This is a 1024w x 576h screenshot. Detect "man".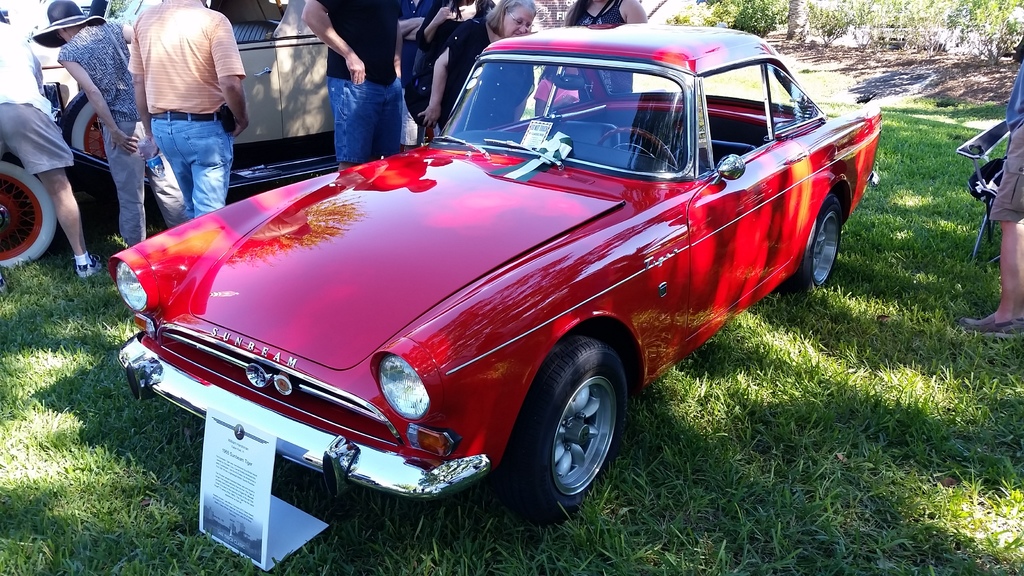
[299,0,403,171].
